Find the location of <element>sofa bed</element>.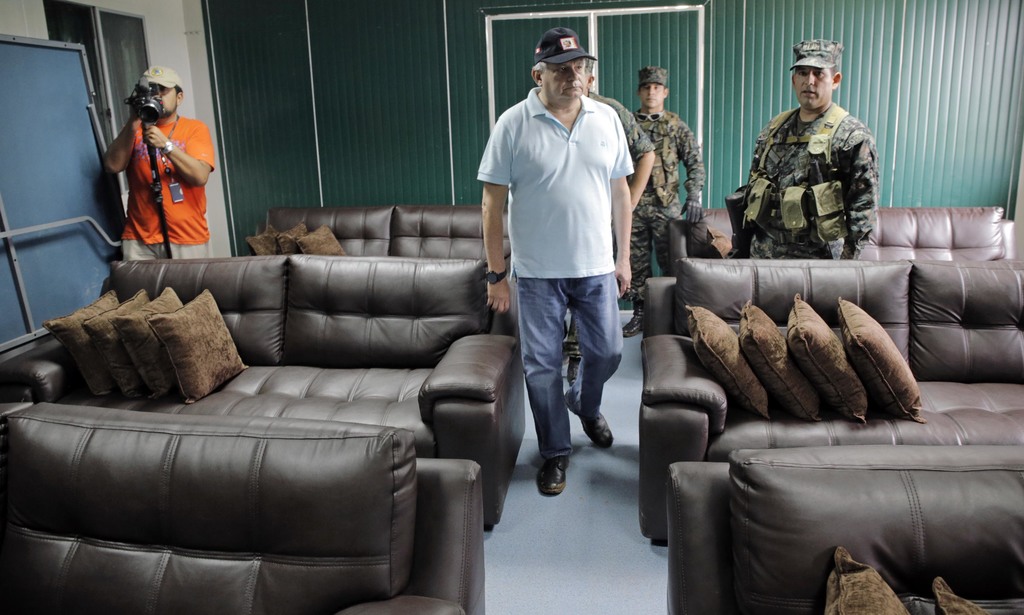
Location: x1=268 y1=204 x2=511 y2=256.
